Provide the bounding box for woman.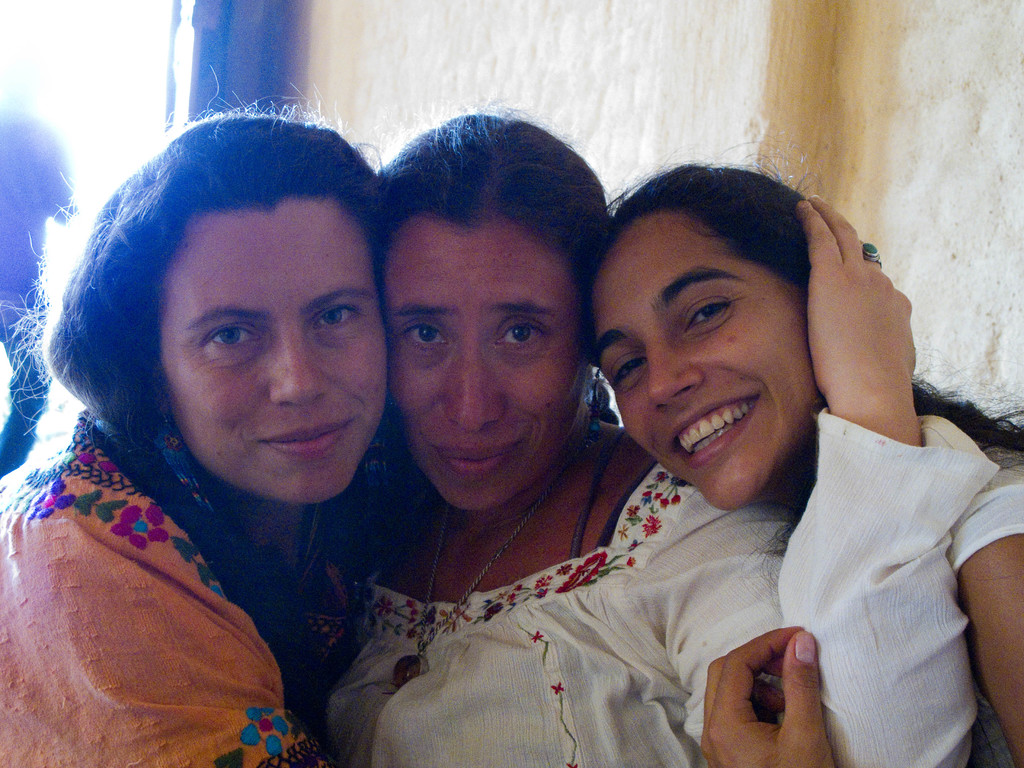
<region>586, 150, 1023, 767</region>.
